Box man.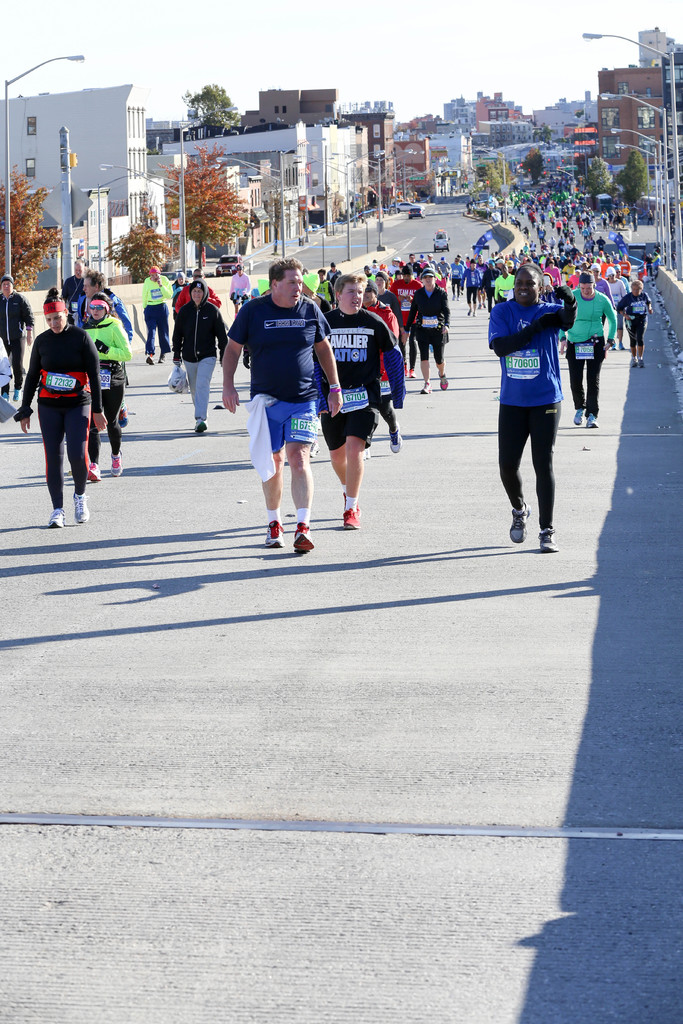
436, 256, 452, 280.
